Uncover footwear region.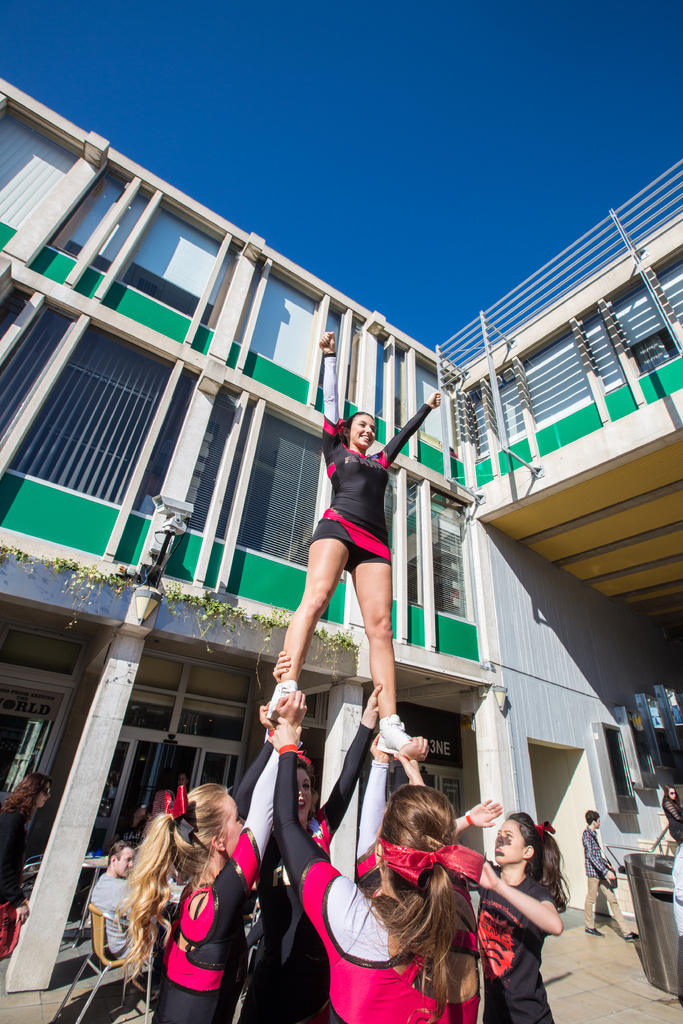
Uncovered: l=267, t=686, r=297, b=721.
